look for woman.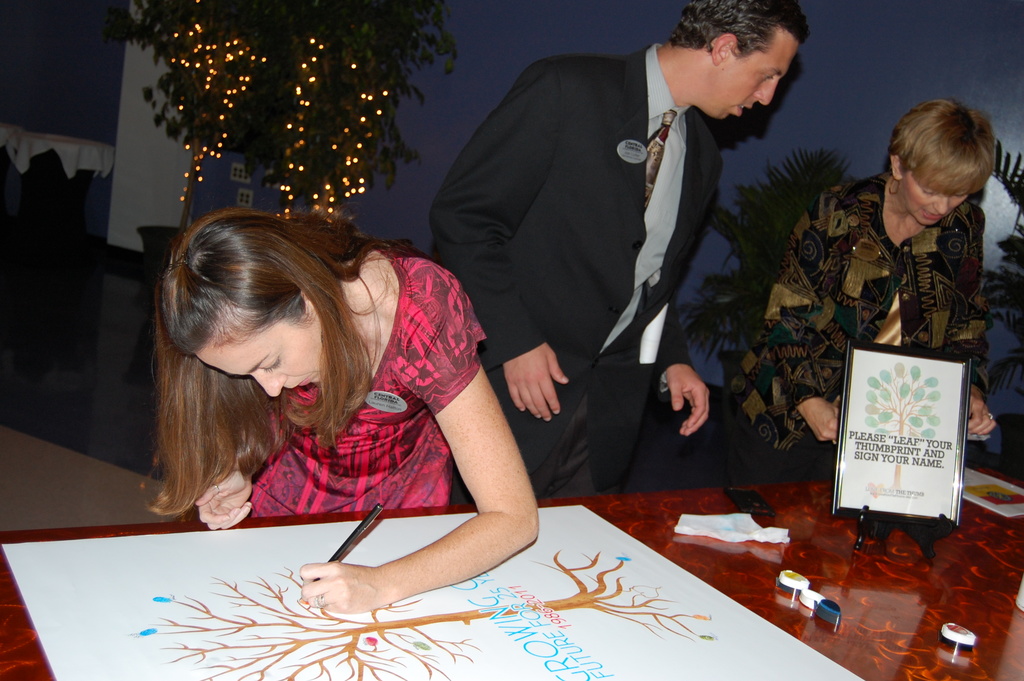
Found: region(123, 179, 550, 616).
